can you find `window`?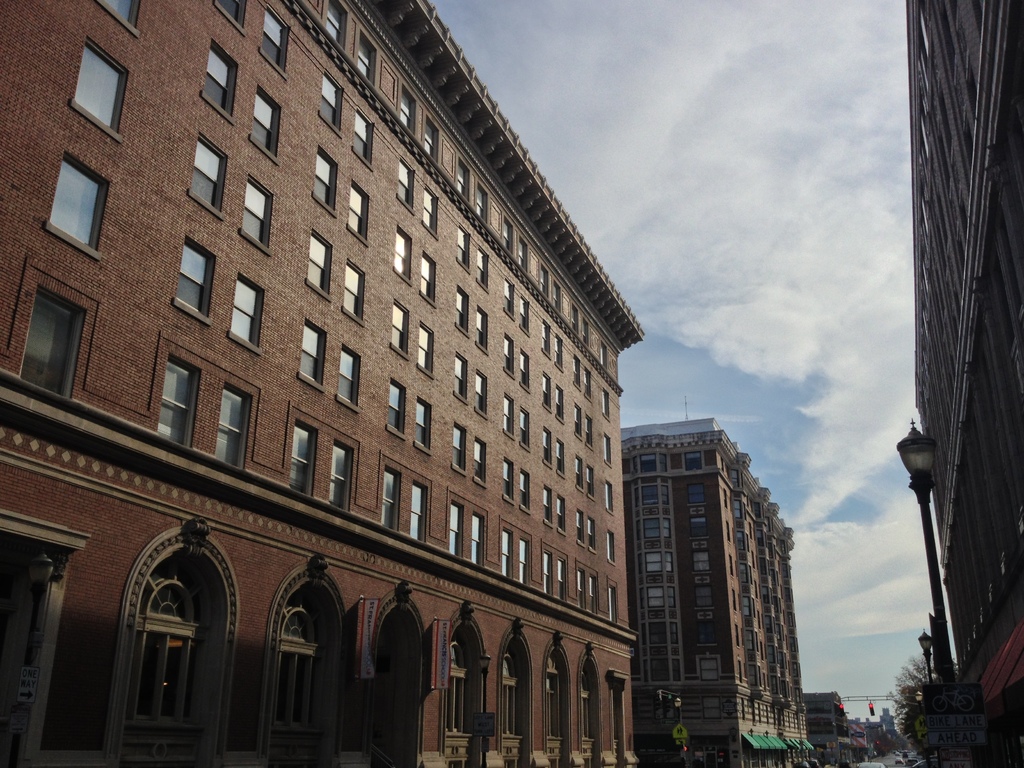
Yes, bounding box: pyautogui.locateOnScreen(214, 385, 254, 467).
